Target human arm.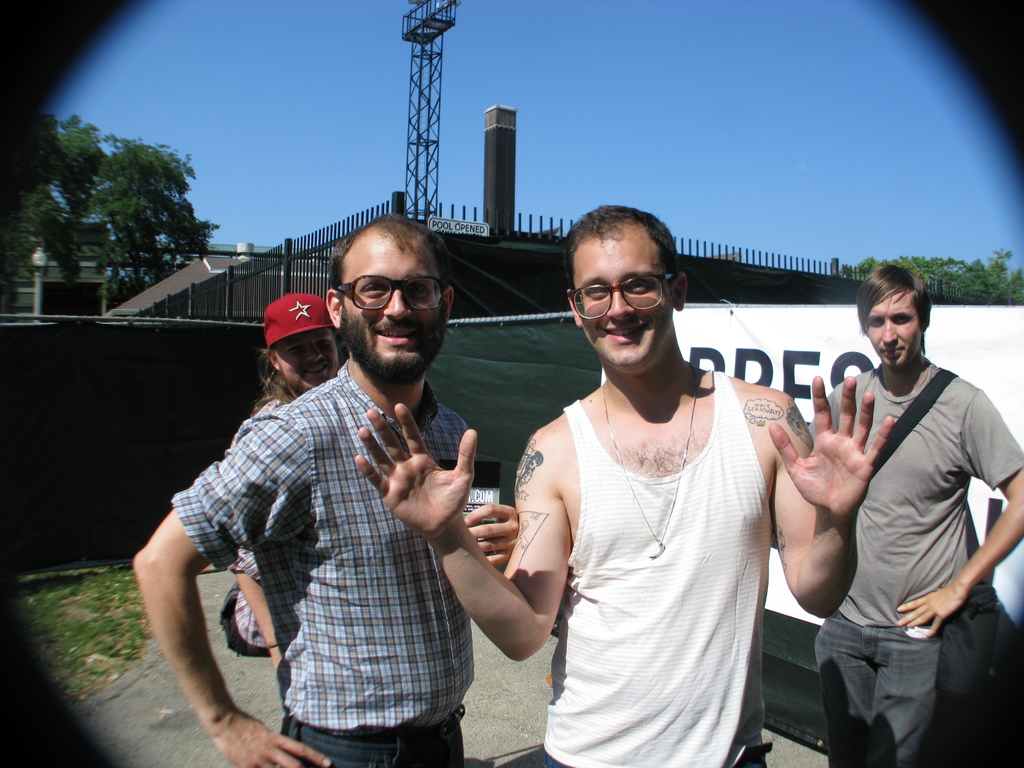
Target region: [442,490,536,586].
